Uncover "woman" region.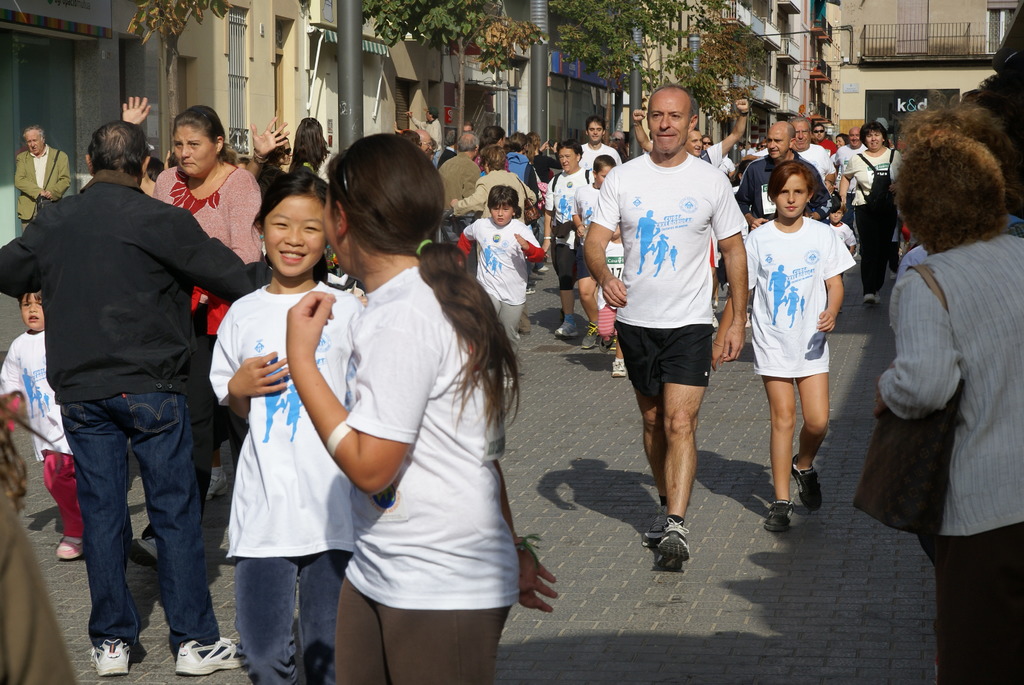
Uncovered: 450,143,538,224.
